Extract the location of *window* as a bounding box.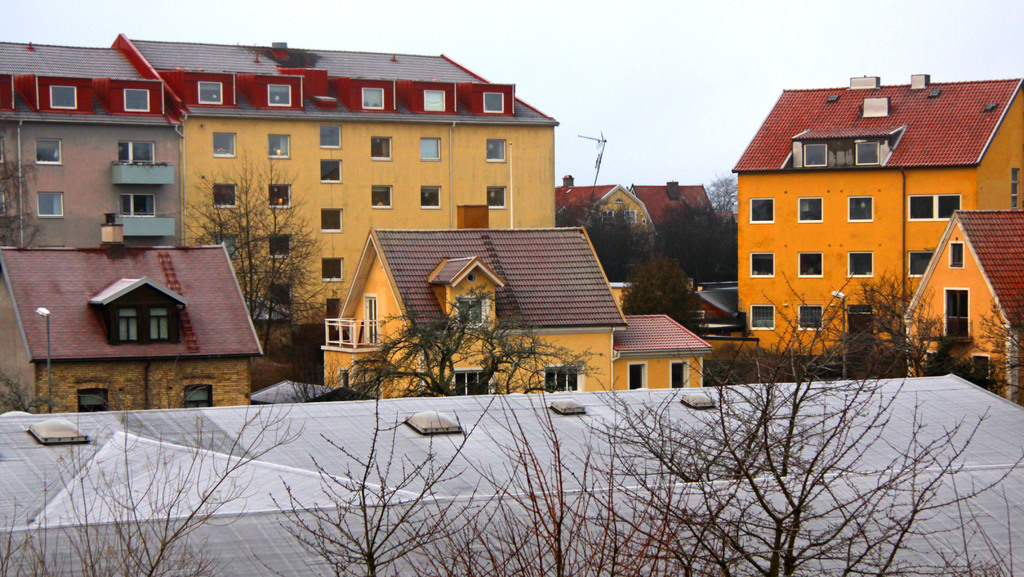
845 253 879 279.
